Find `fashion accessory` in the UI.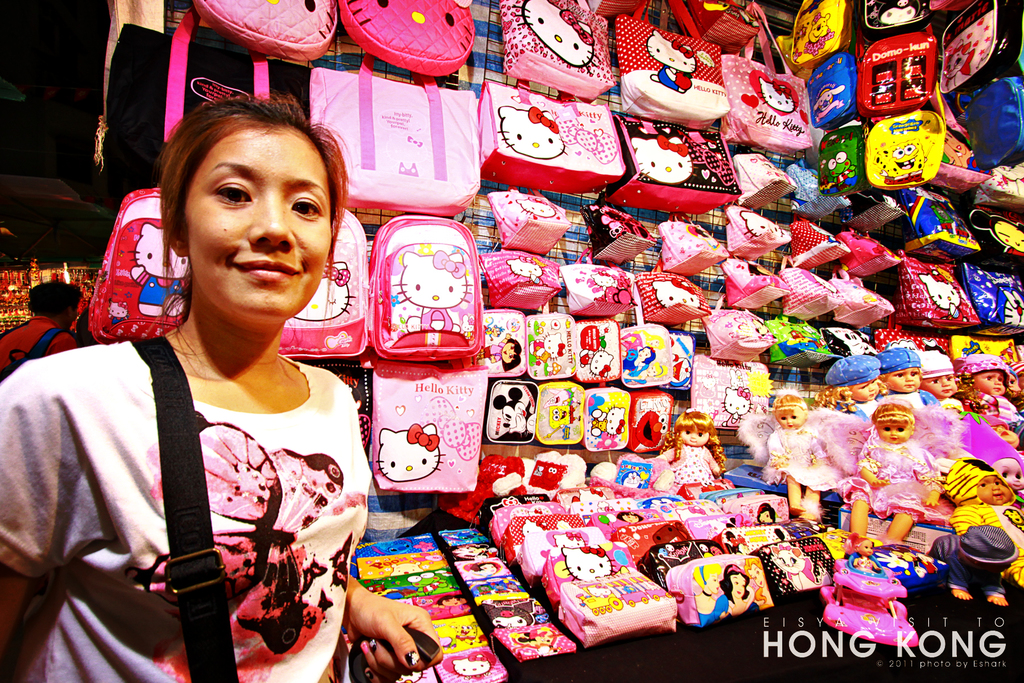
UI element at 372,214,484,360.
